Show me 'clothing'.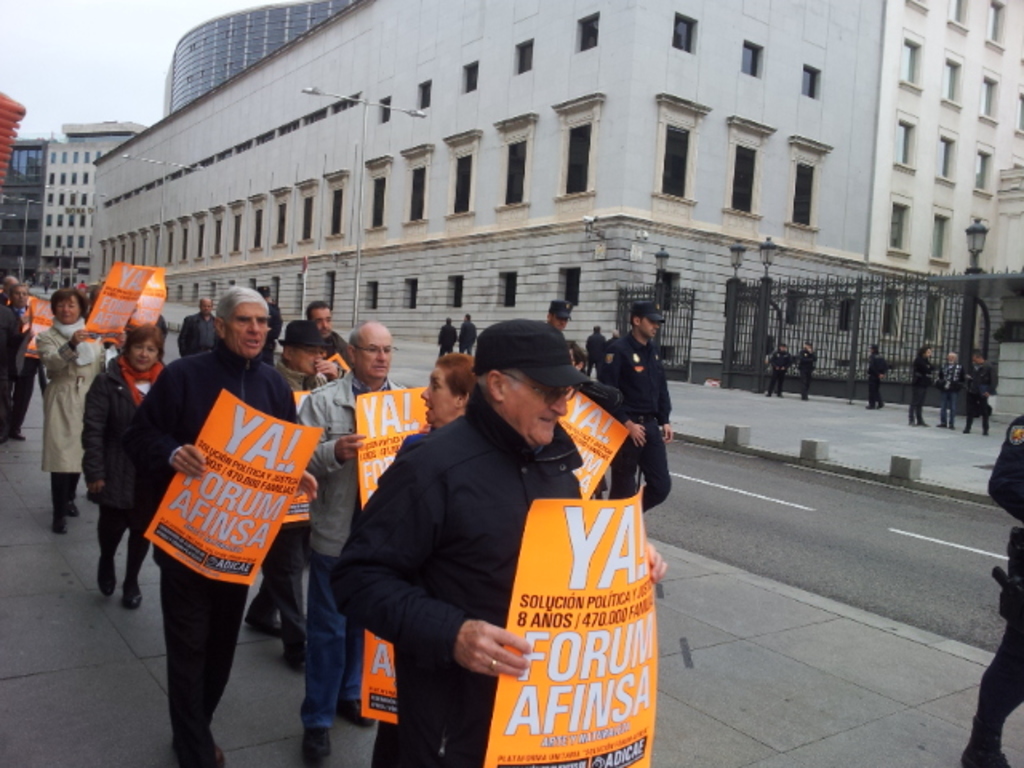
'clothing' is here: Rect(458, 318, 475, 355).
